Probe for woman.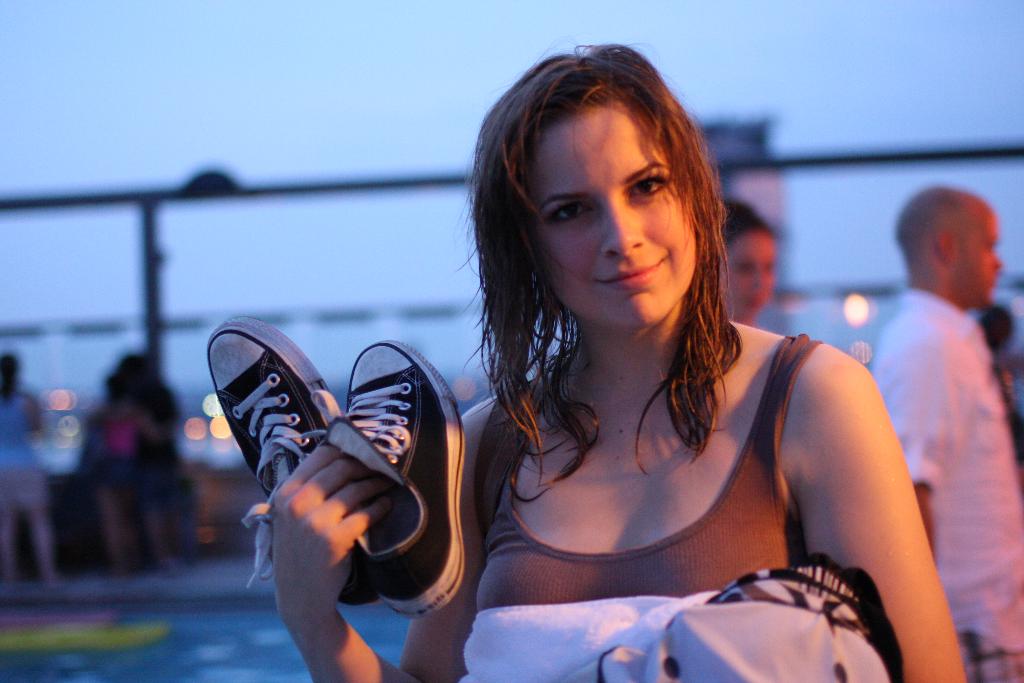
Probe result: x1=417 y1=50 x2=922 y2=669.
